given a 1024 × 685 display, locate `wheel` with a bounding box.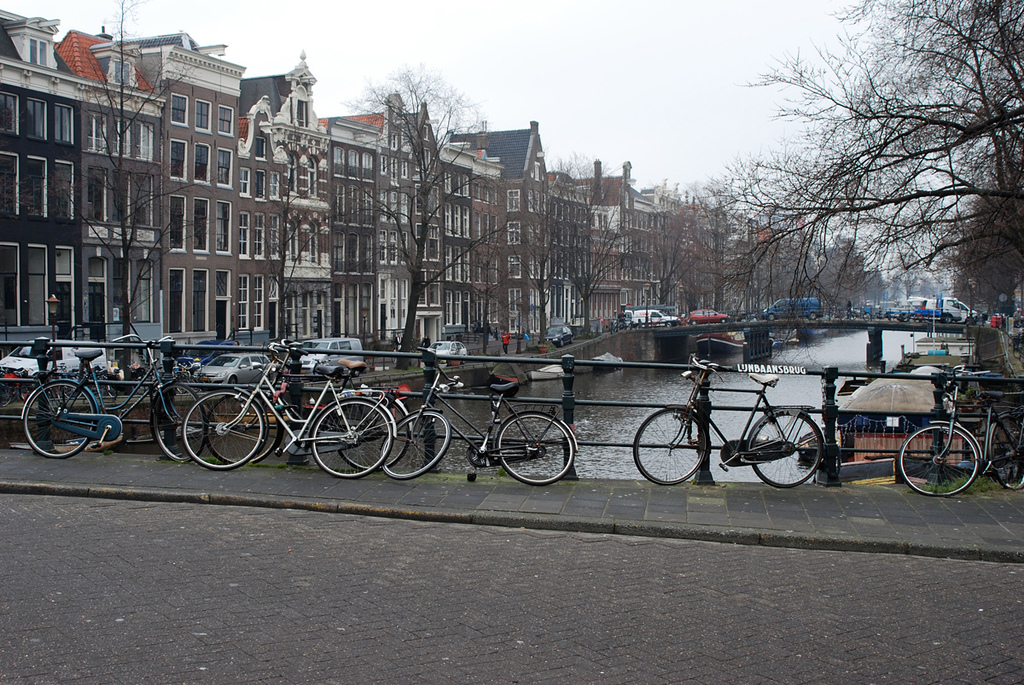
Located: region(333, 398, 408, 471).
